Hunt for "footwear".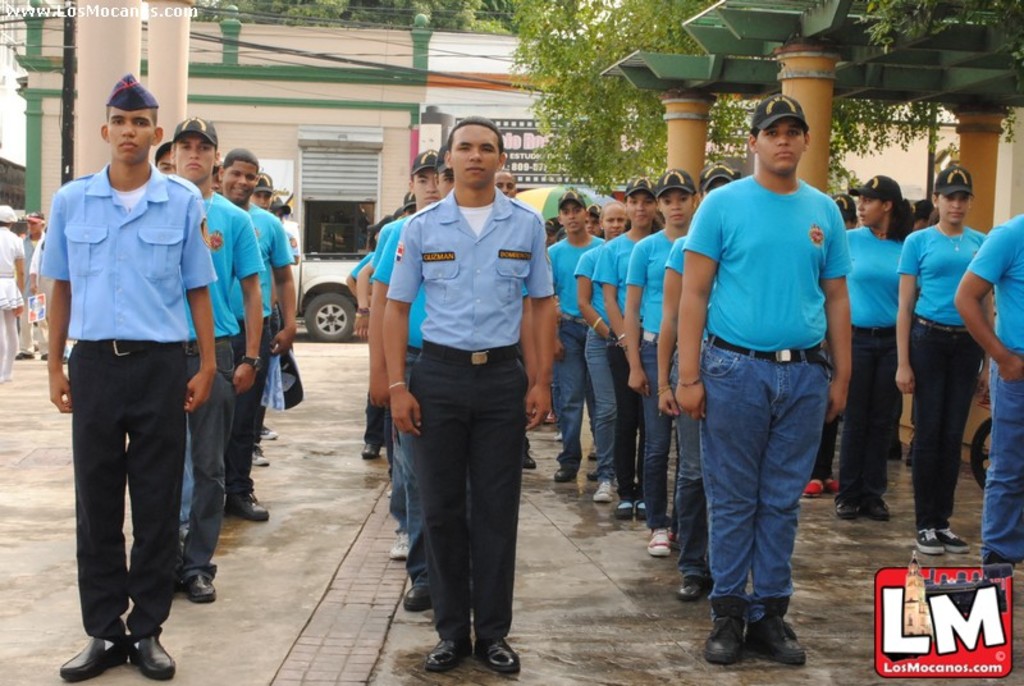
Hunted down at <region>938, 531, 970, 553</region>.
